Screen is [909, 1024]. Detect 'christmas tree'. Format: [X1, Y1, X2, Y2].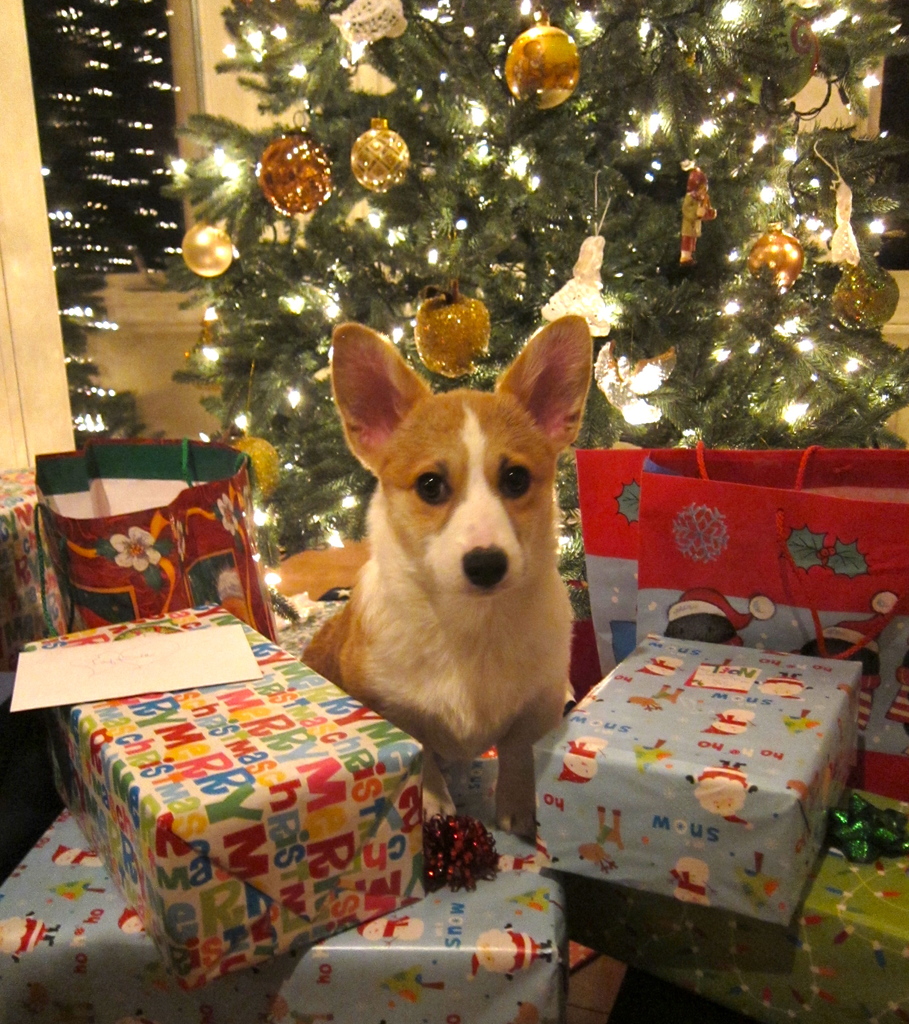
[168, 0, 908, 614].
